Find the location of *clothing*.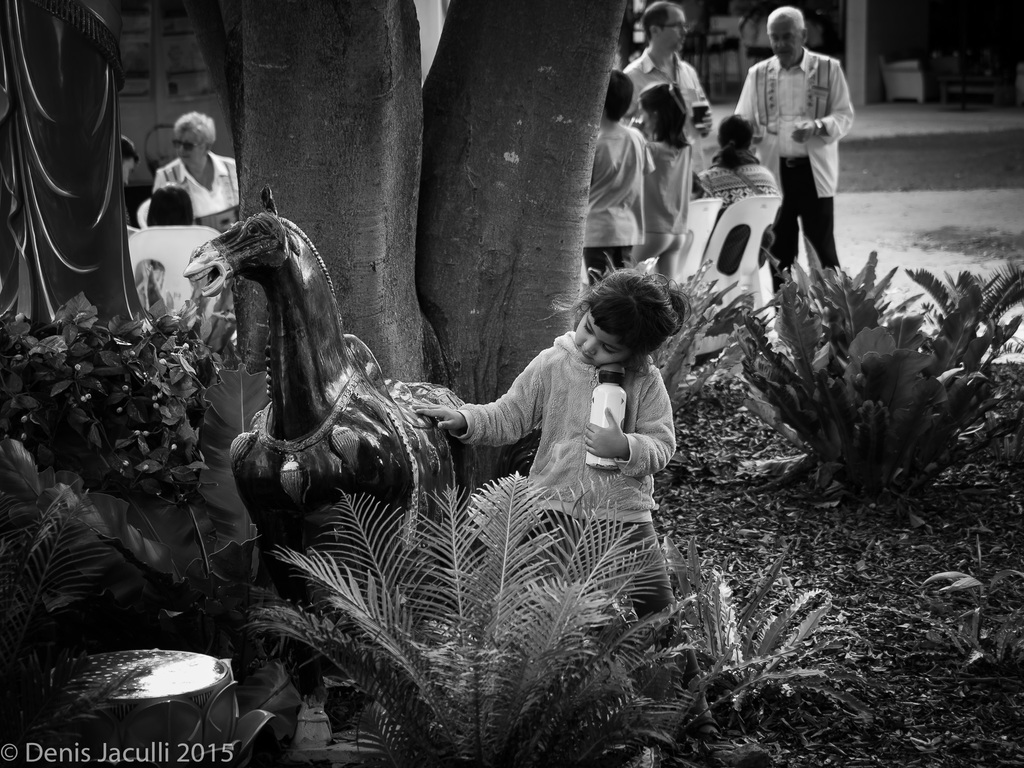
Location: bbox=[134, 259, 166, 311].
